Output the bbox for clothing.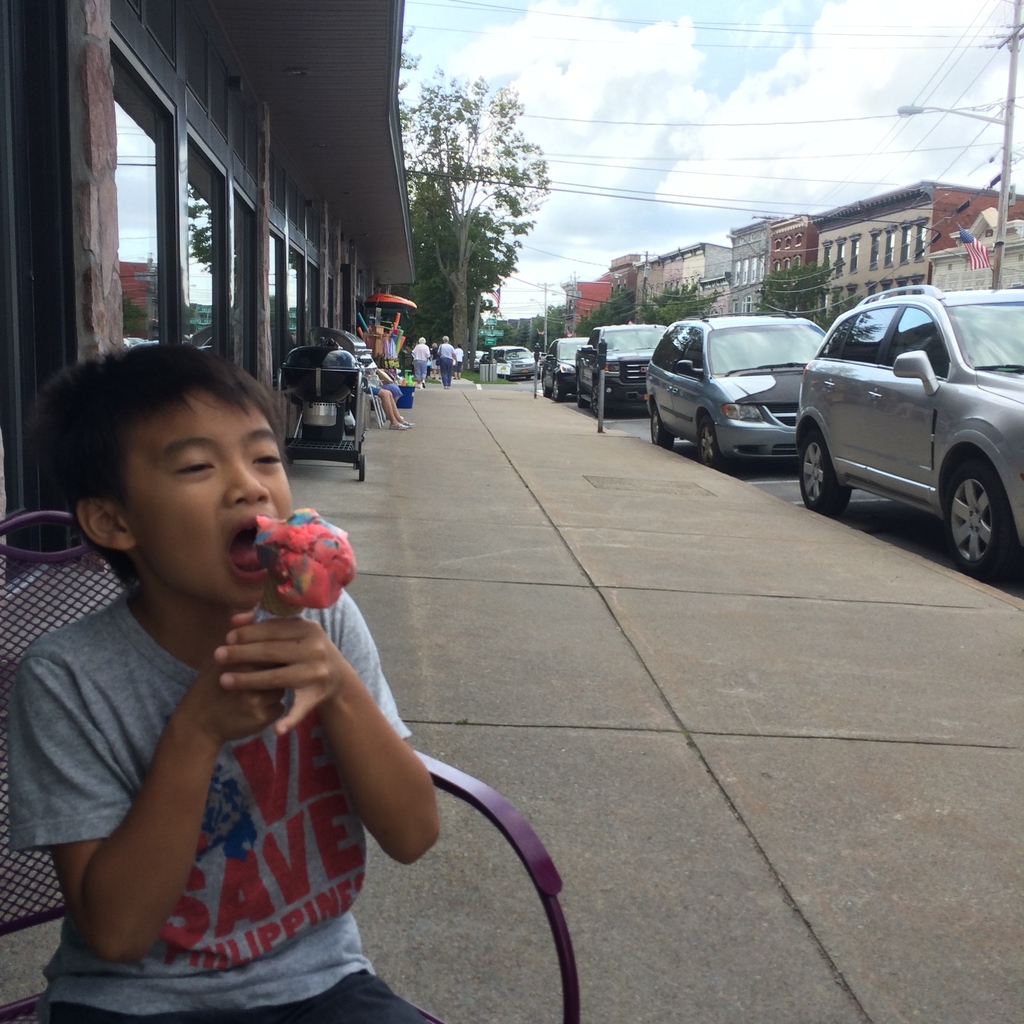
<region>333, 332, 428, 433</region>.
